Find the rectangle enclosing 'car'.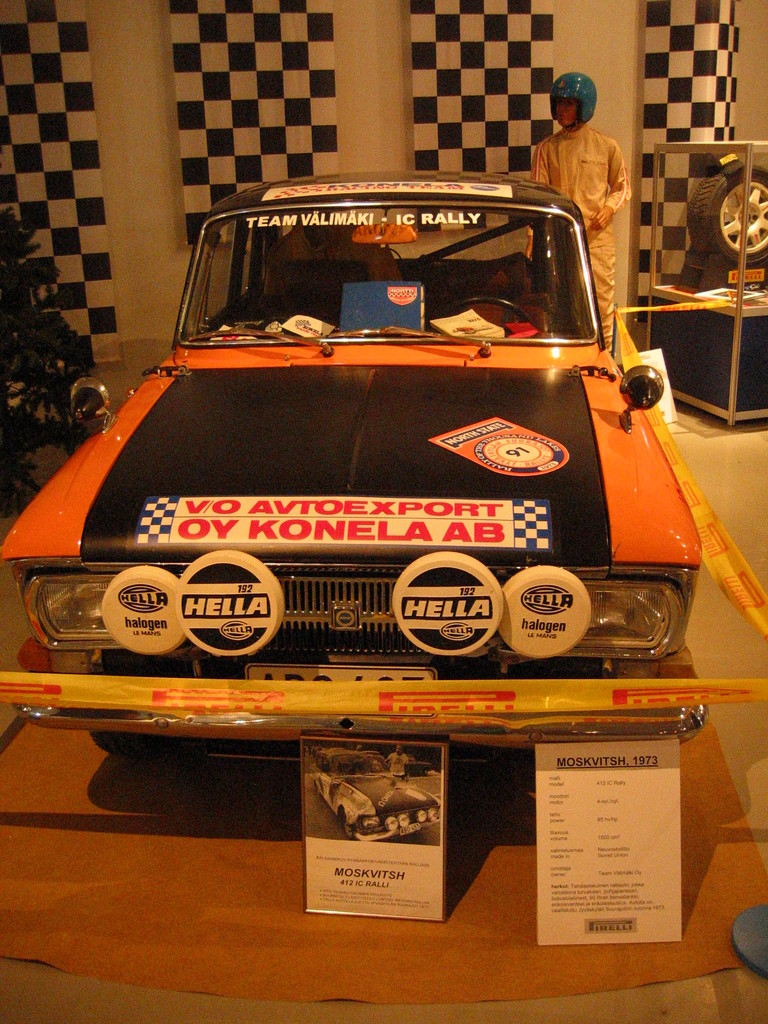
rect(307, 750, 442, 841).
